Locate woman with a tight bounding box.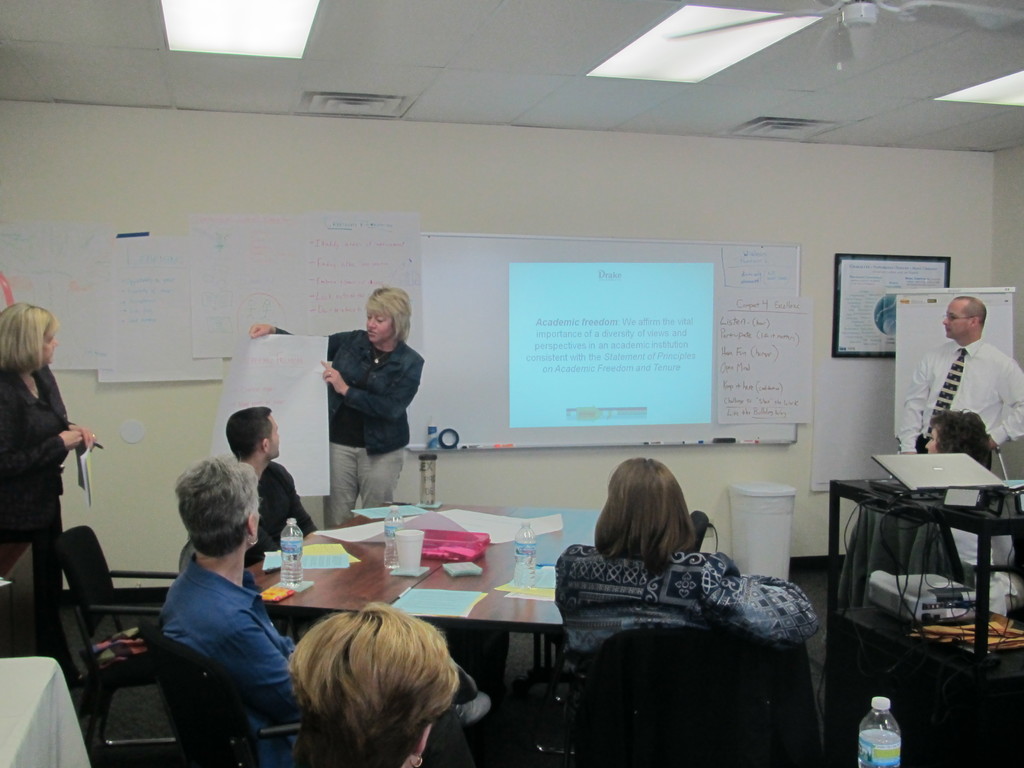
rect(243, 587, 508, 767).
